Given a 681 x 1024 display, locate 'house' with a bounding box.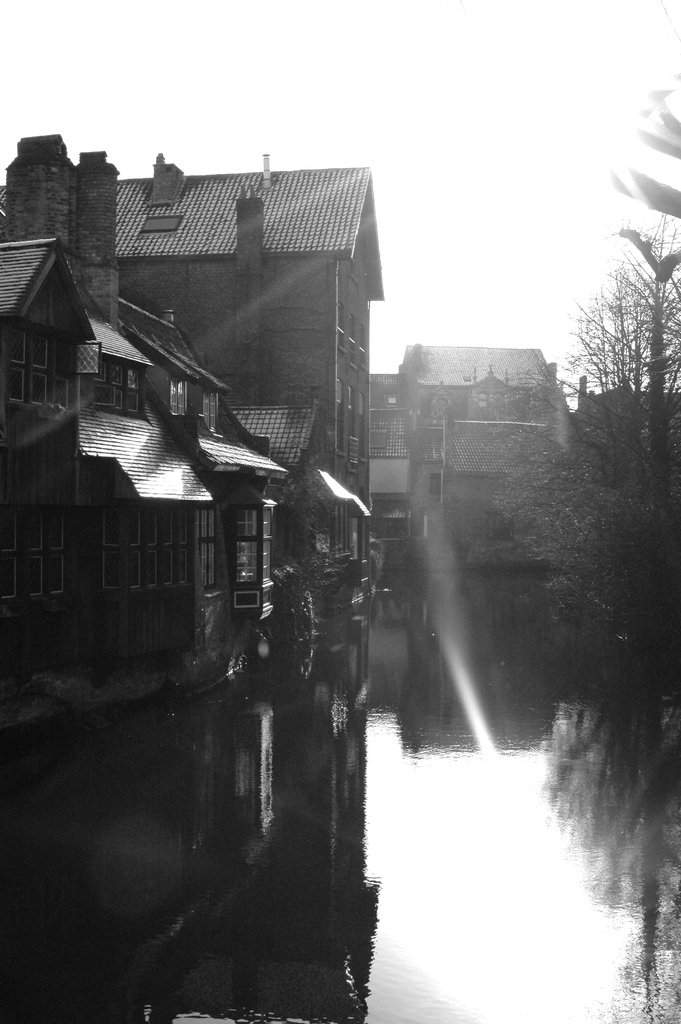
Located: [left=579, top=379, right=680, bottom=509].
